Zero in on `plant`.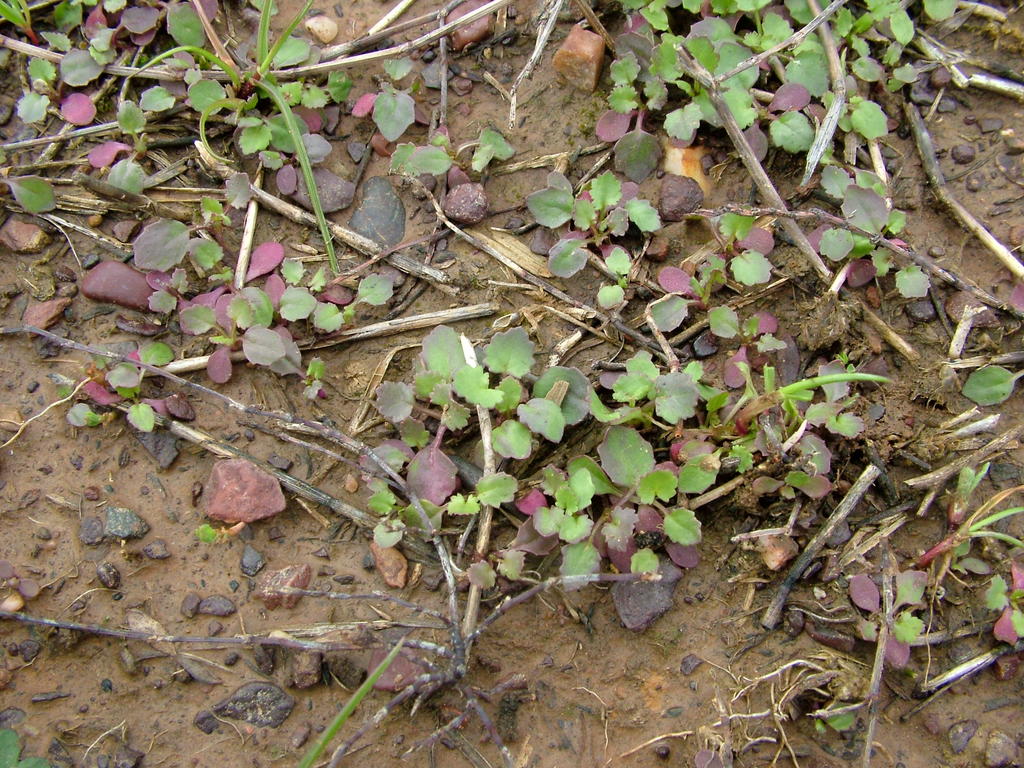
Zeroed in: box(959, 357, 1023, 407).
